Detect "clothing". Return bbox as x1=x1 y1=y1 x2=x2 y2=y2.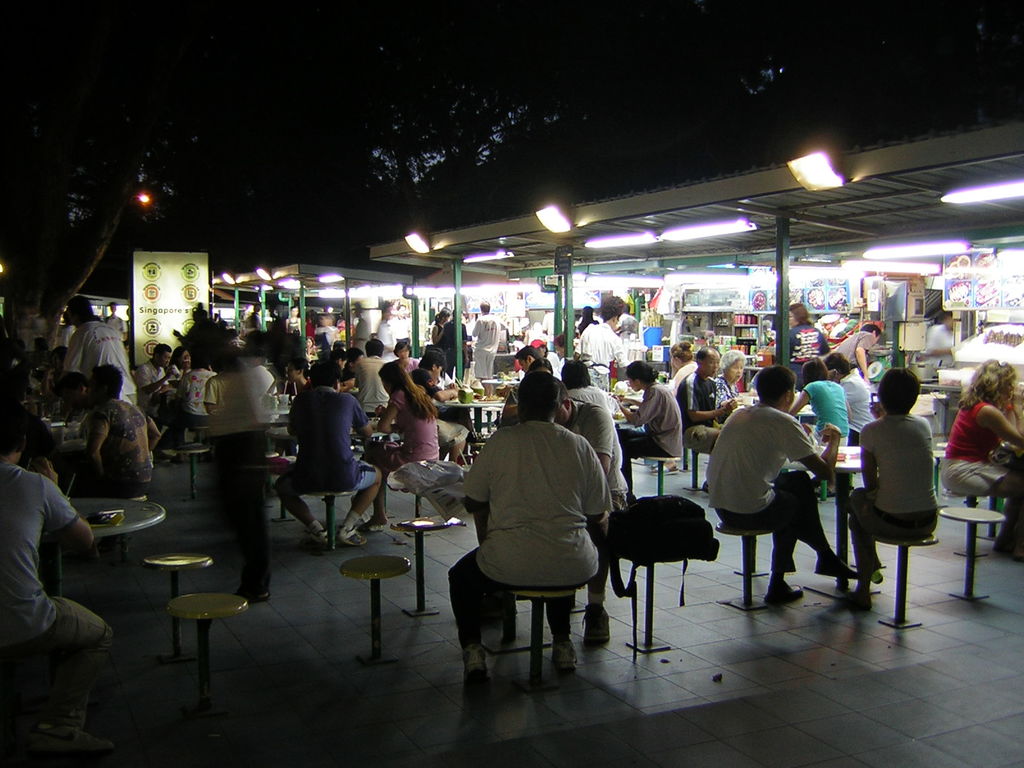
x1=614 y1=382 x2=673 y2=455.
